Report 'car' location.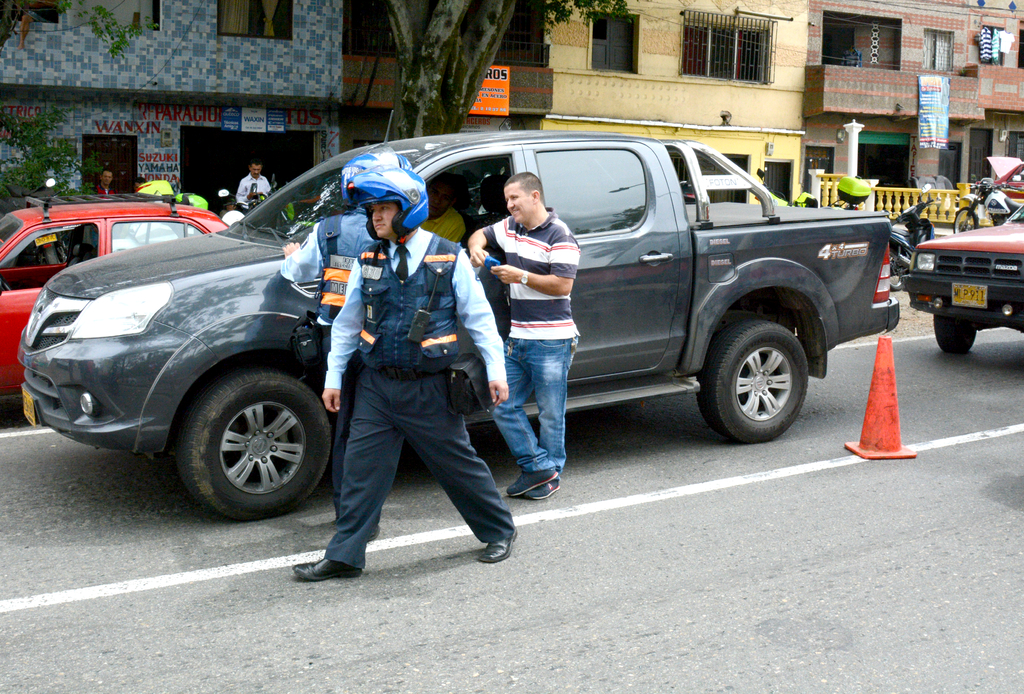
Report: bbox=[0, 194, 227, 394].
